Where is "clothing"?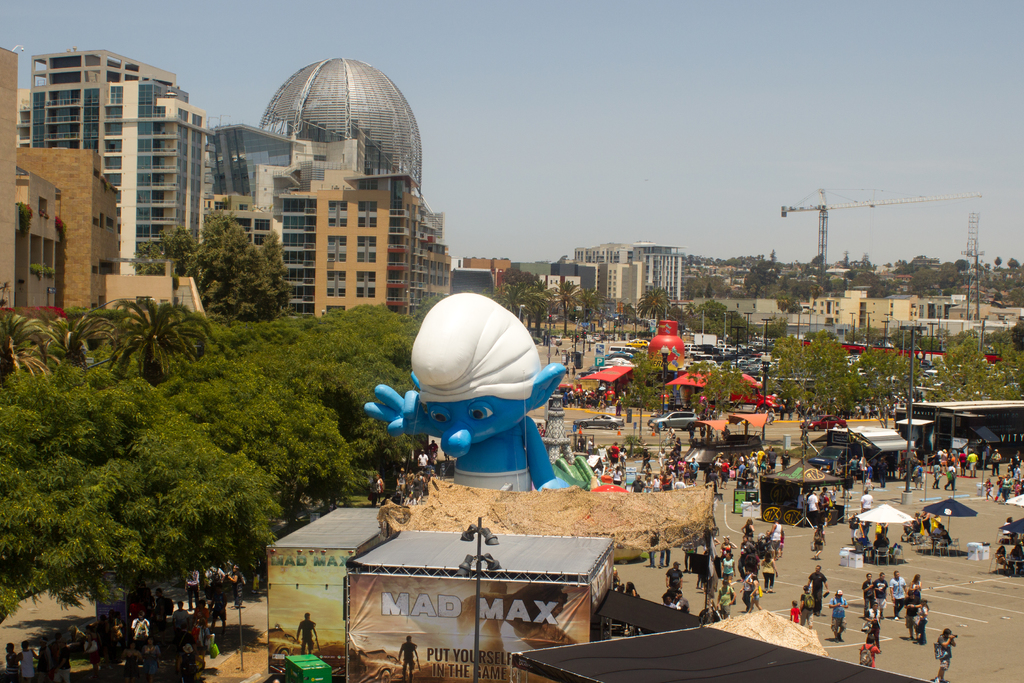
bbox(657, 541, 670, 561).
